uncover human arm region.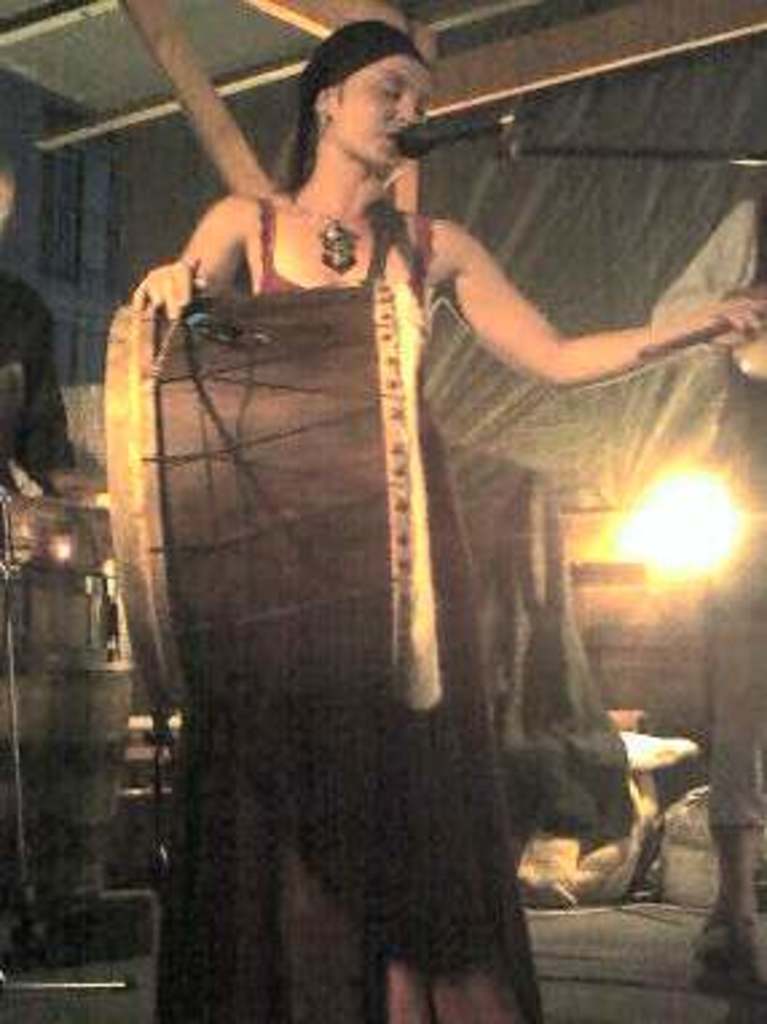
Uncovered: x1=126 y1=180 x2=274 y2=322.
